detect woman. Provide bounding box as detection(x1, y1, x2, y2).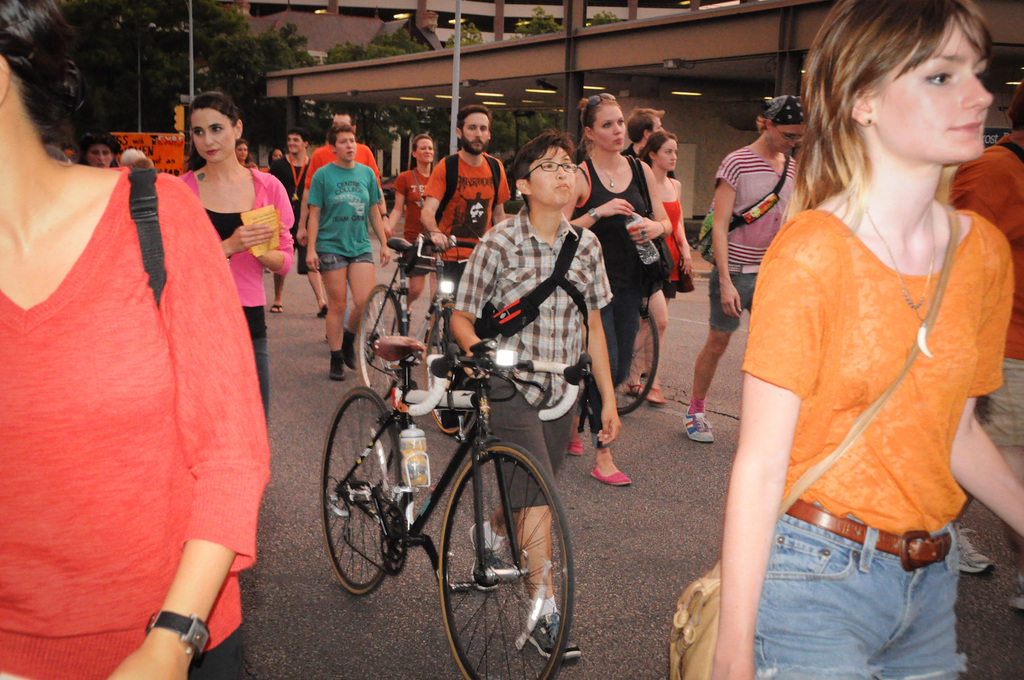
detection(10, 62, 285, 652).
